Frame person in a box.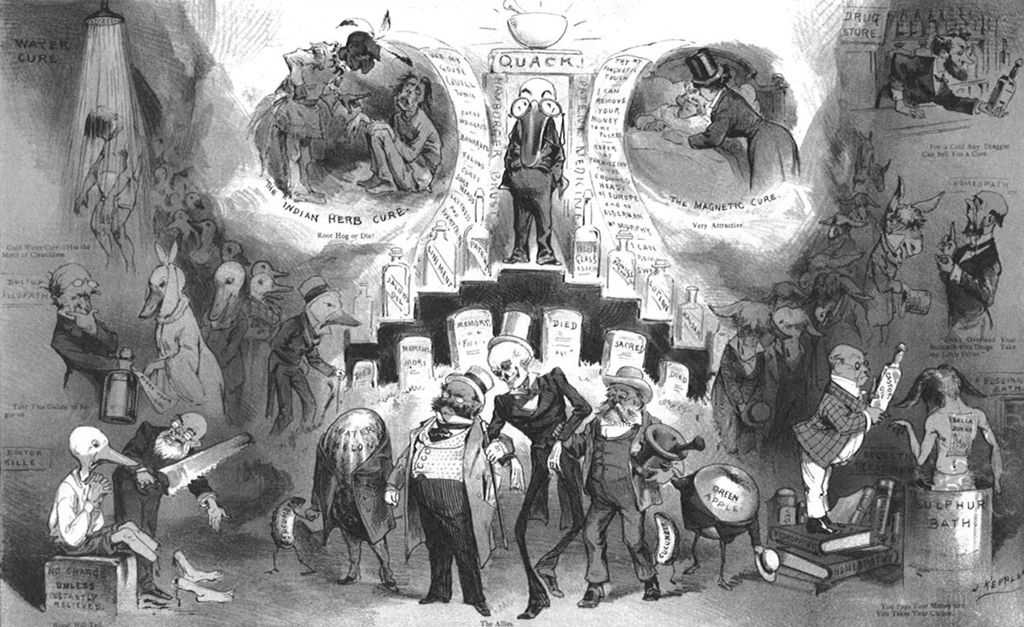
bbox=[559, 363, 682, 608].
